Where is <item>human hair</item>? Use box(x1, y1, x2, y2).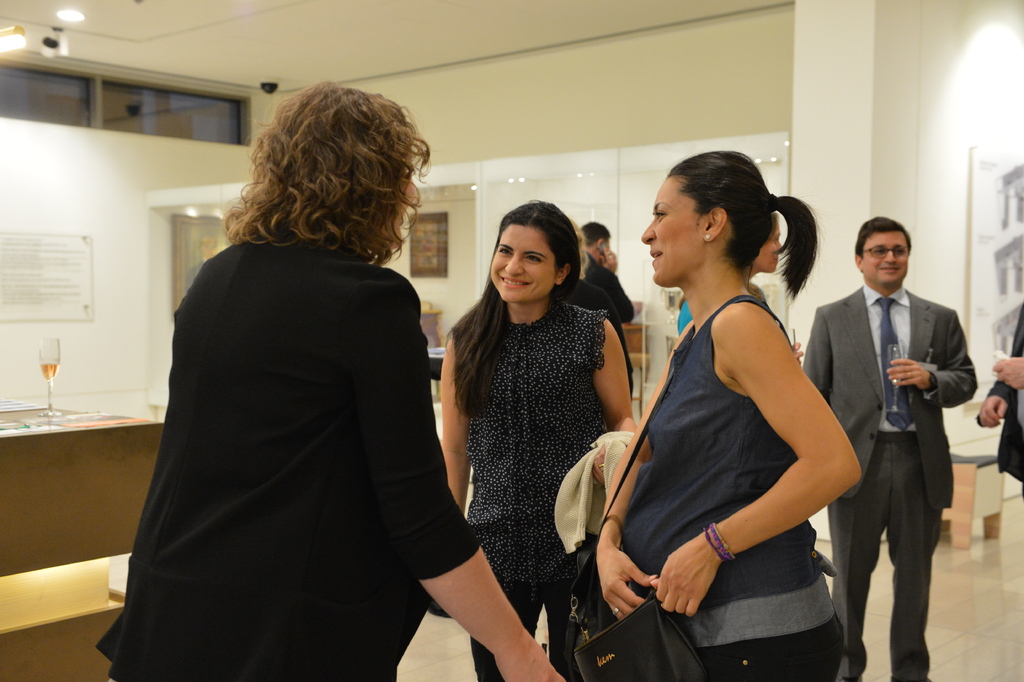
box(646, 157, 820, 318).
